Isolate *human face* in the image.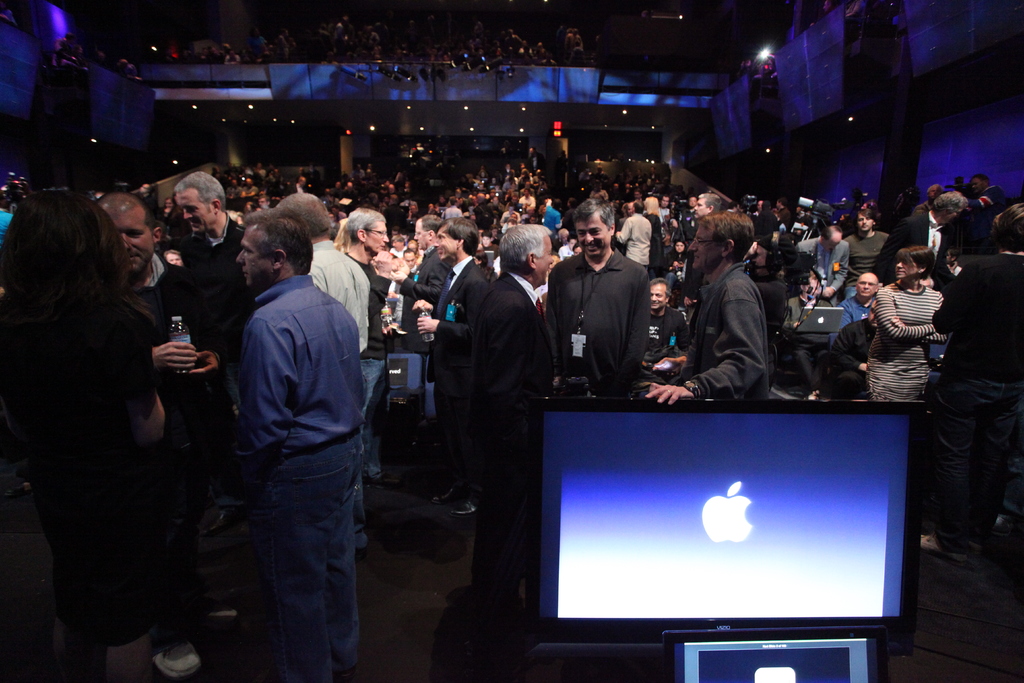
Isolated region: x1=179, y1=189, x2=212, y2=235.
